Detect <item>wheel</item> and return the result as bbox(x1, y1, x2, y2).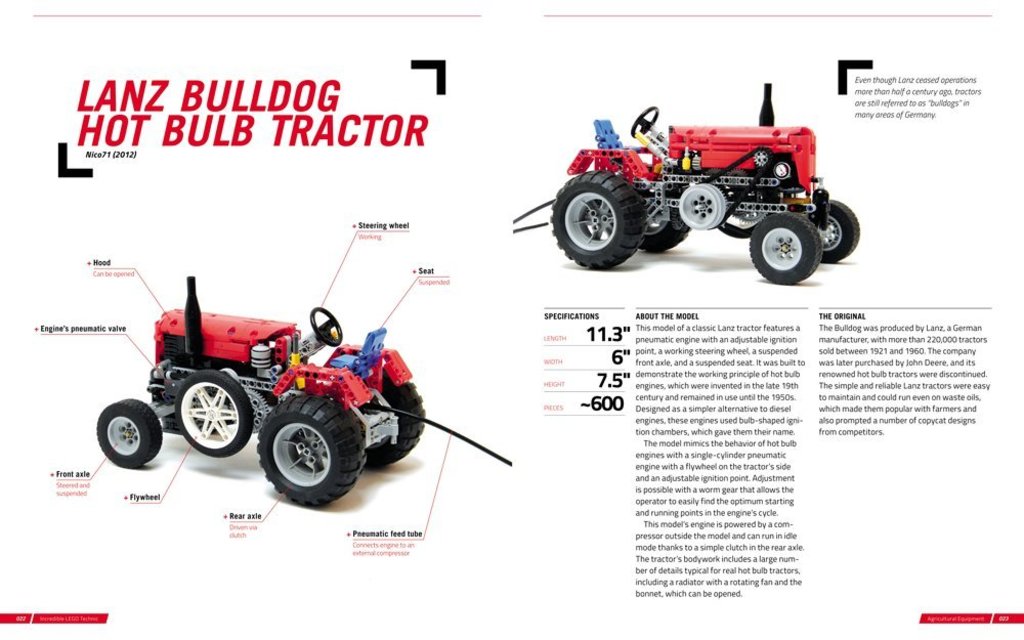
bbox(98, 400, 164, 470).
